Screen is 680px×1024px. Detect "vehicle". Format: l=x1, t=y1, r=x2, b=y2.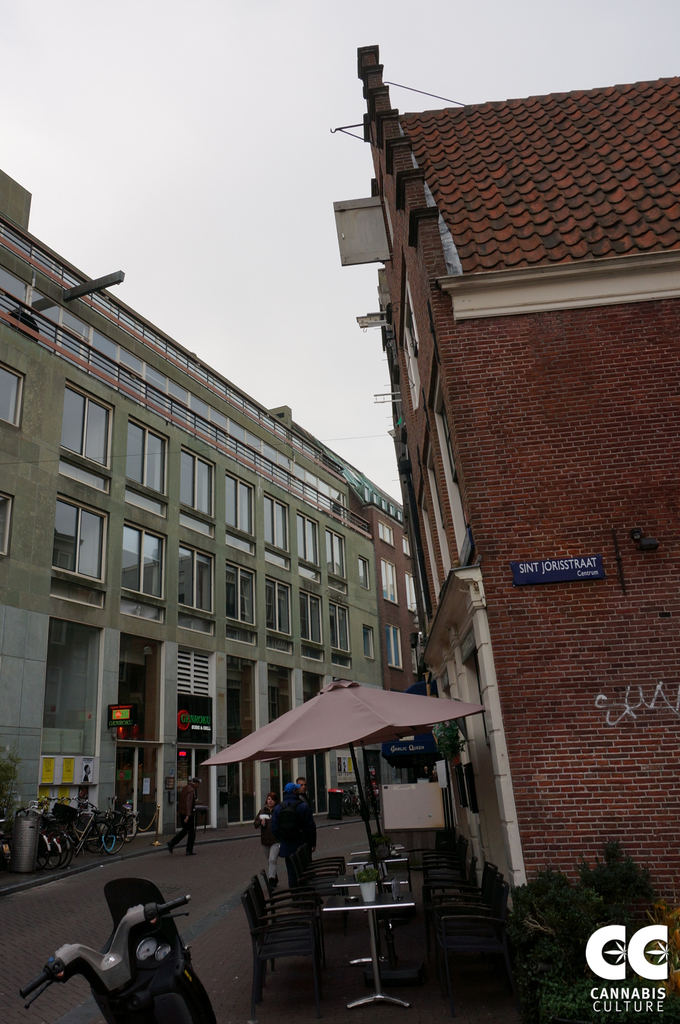
l=343, t=789, r=357, b=814.
